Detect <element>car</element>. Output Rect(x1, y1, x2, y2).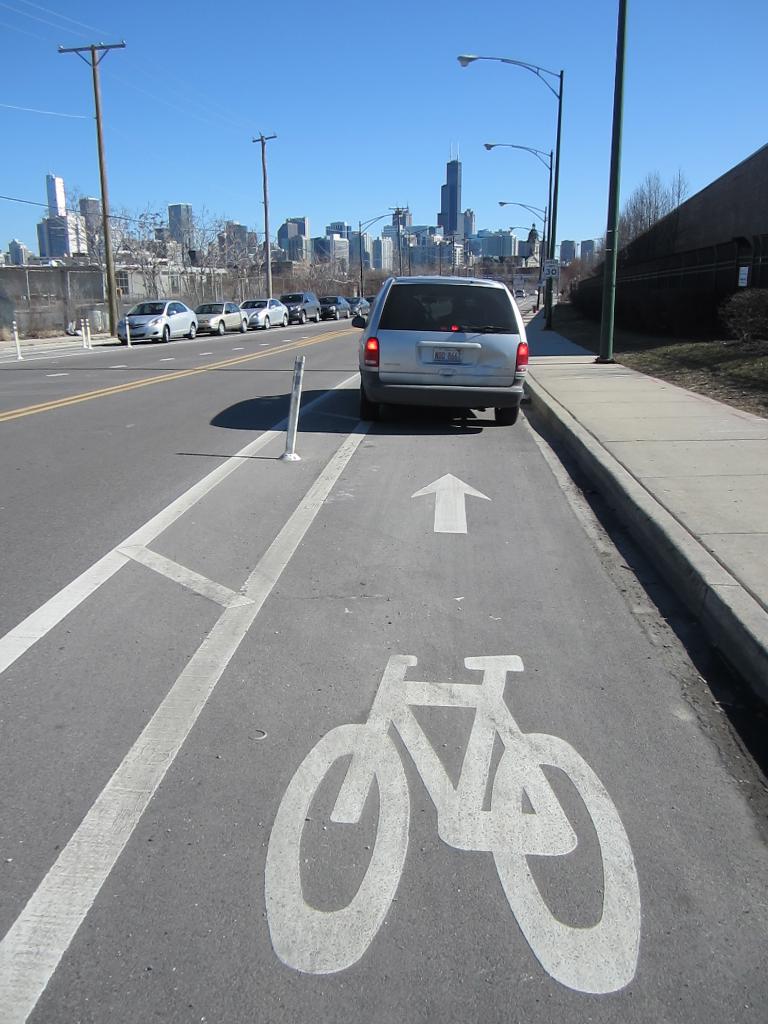
Rect(349, 273, 529, 422).
